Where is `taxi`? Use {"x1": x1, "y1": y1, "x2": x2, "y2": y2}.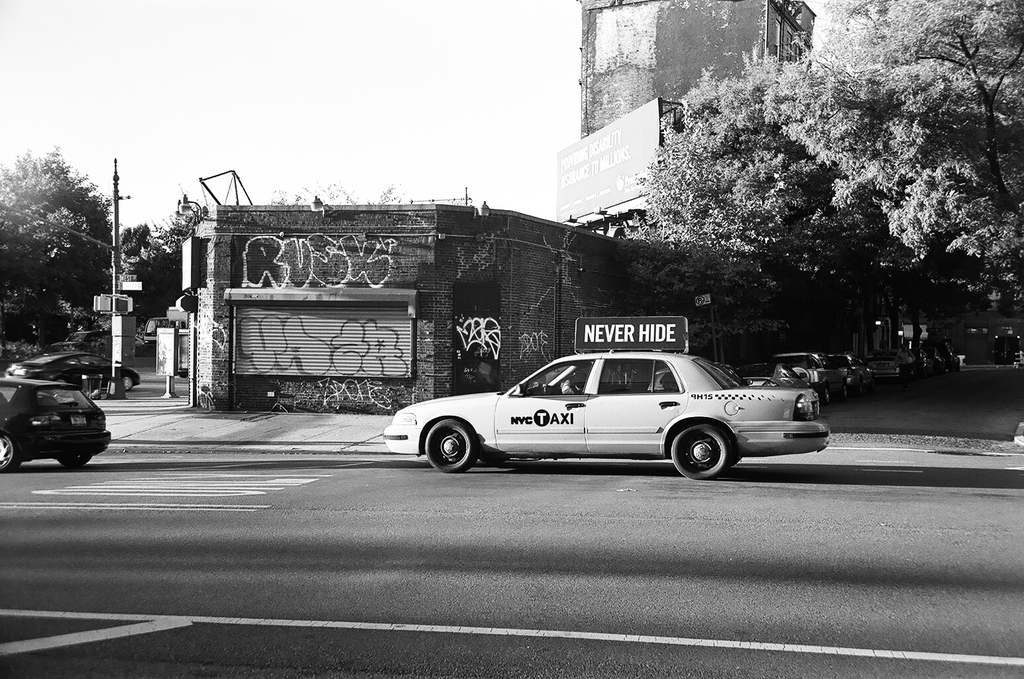
{"x1": 407, "y1": 335, "x2": 814, "y2": 479}.
